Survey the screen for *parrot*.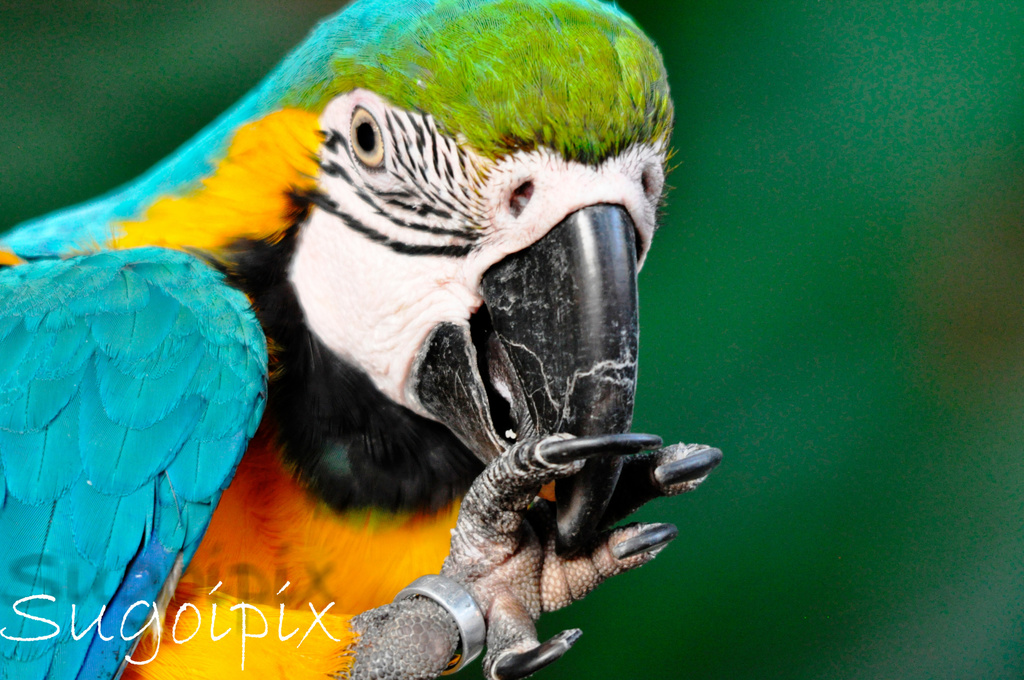
Survey found: locate(0, 0, 724, 679).
